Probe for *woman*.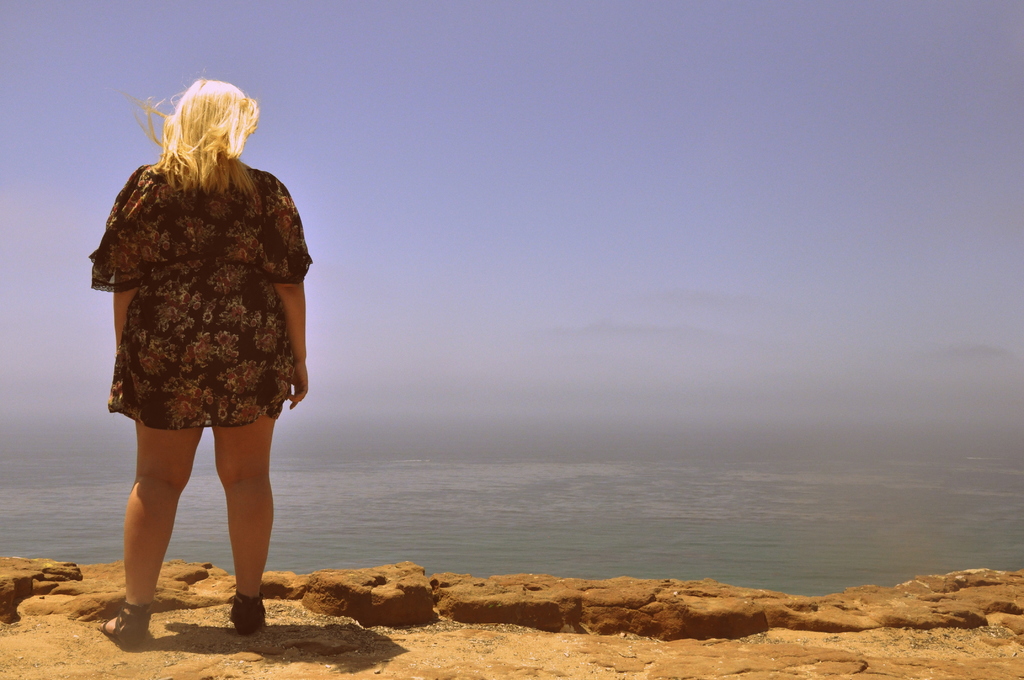
Probe result: <region>82, 85, 321, 567</region>.
